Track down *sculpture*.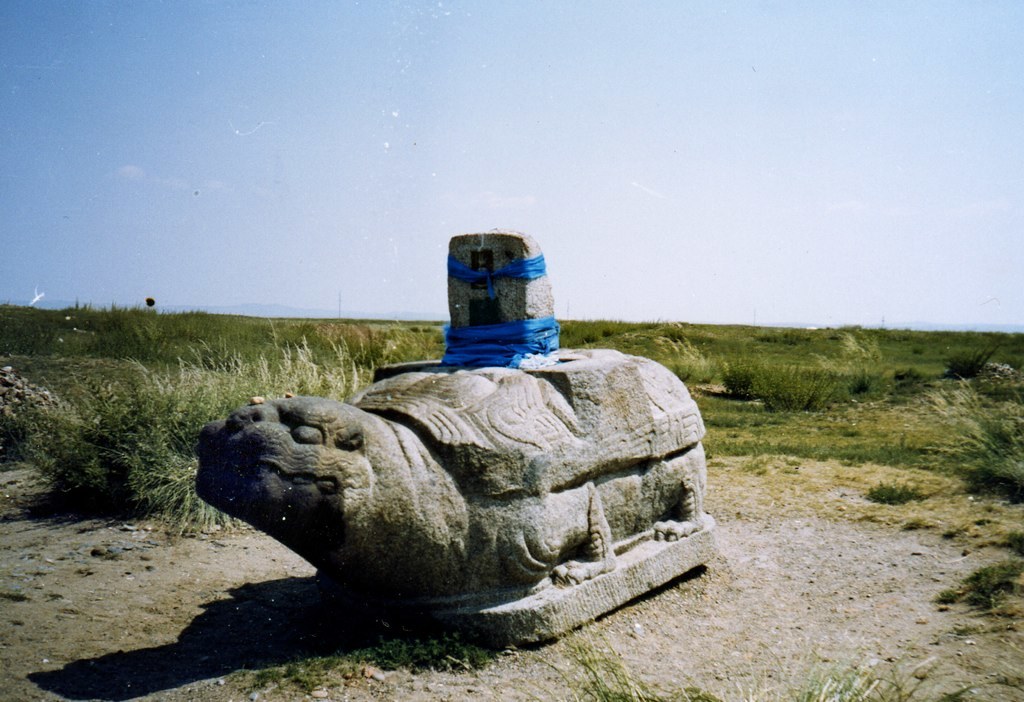
Tracked to {"x1": 198, "y1": 246, "x2": 677, "y2": 665}.
